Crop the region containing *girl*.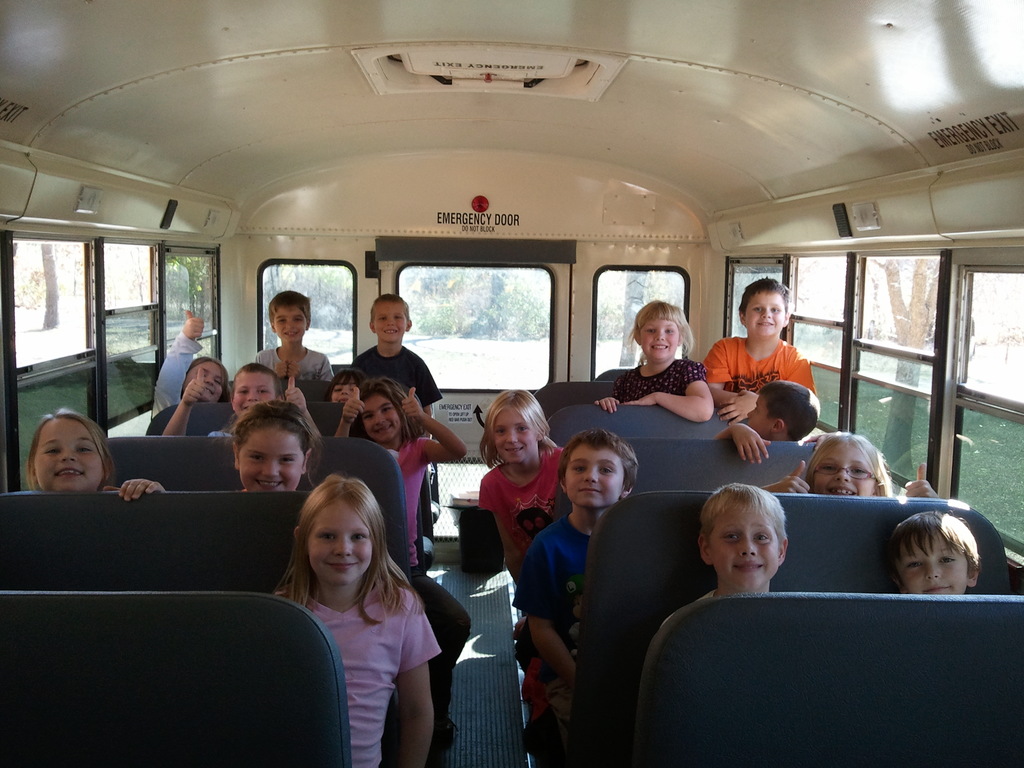
Crop region: 275:474:440:767.
